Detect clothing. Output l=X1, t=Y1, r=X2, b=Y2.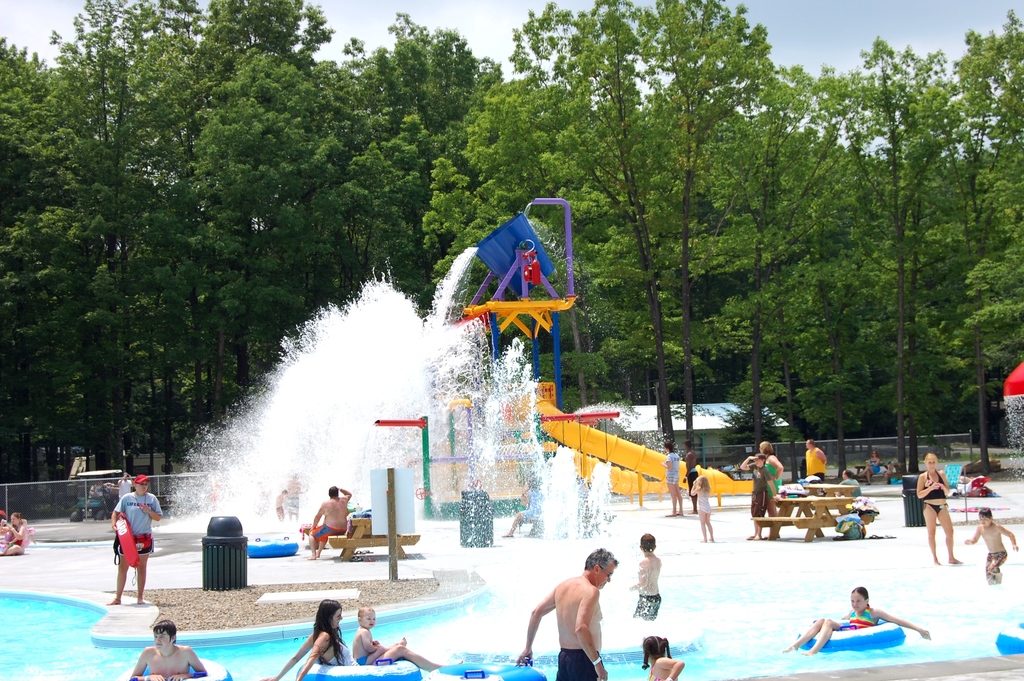
l=922, t=476, r=948, b=518.
